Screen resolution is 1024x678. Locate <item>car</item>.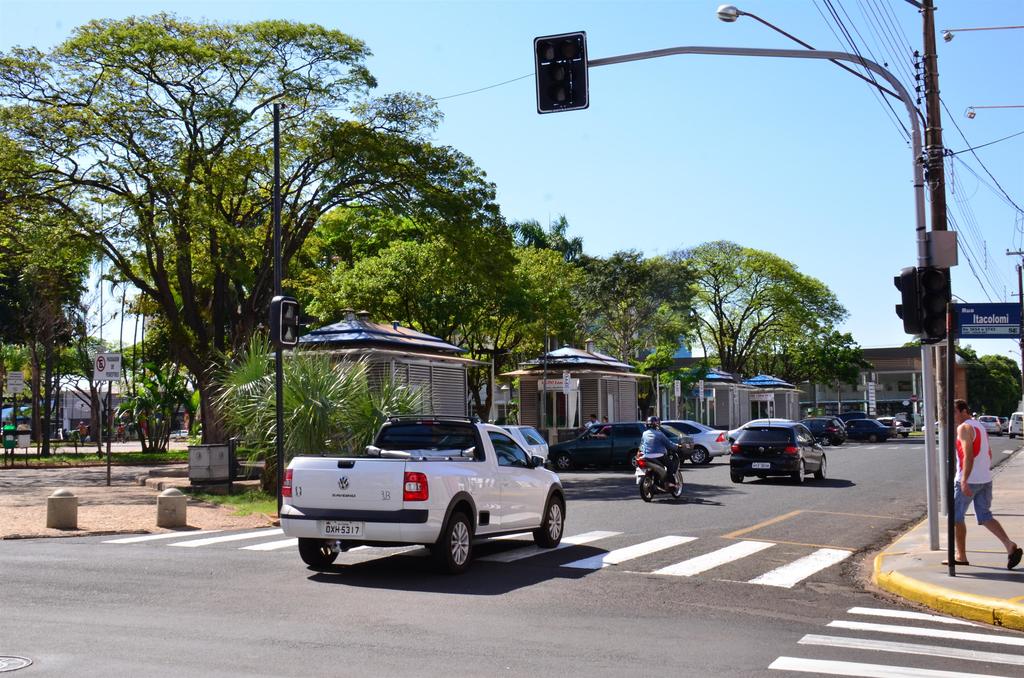
663,418,727,467.
